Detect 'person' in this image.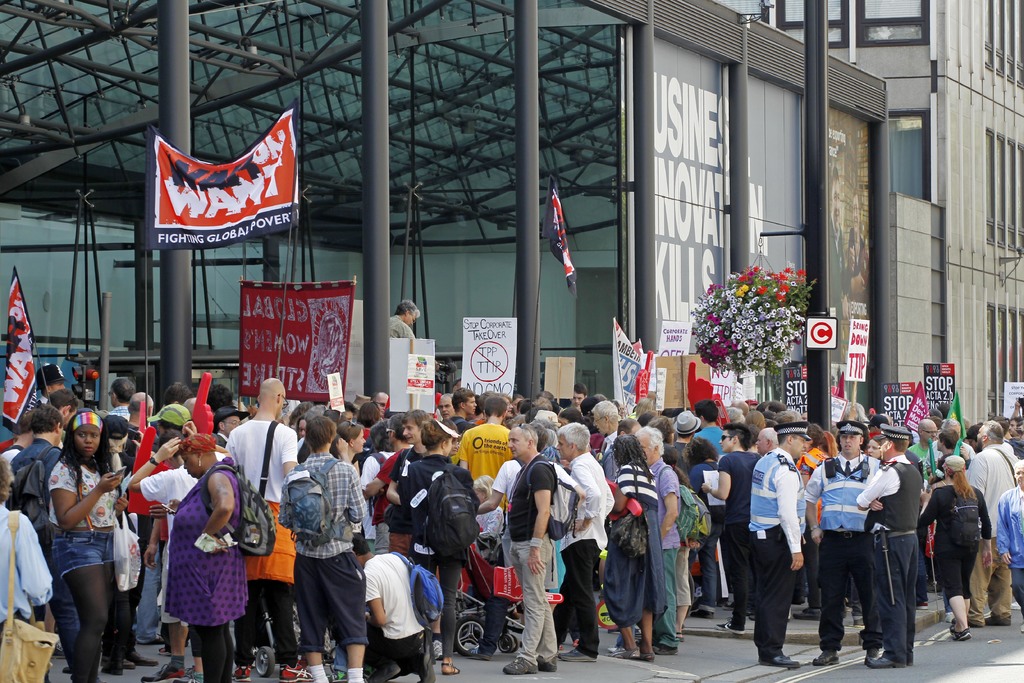
Detection: select_region(746, 420, 809, 667).
